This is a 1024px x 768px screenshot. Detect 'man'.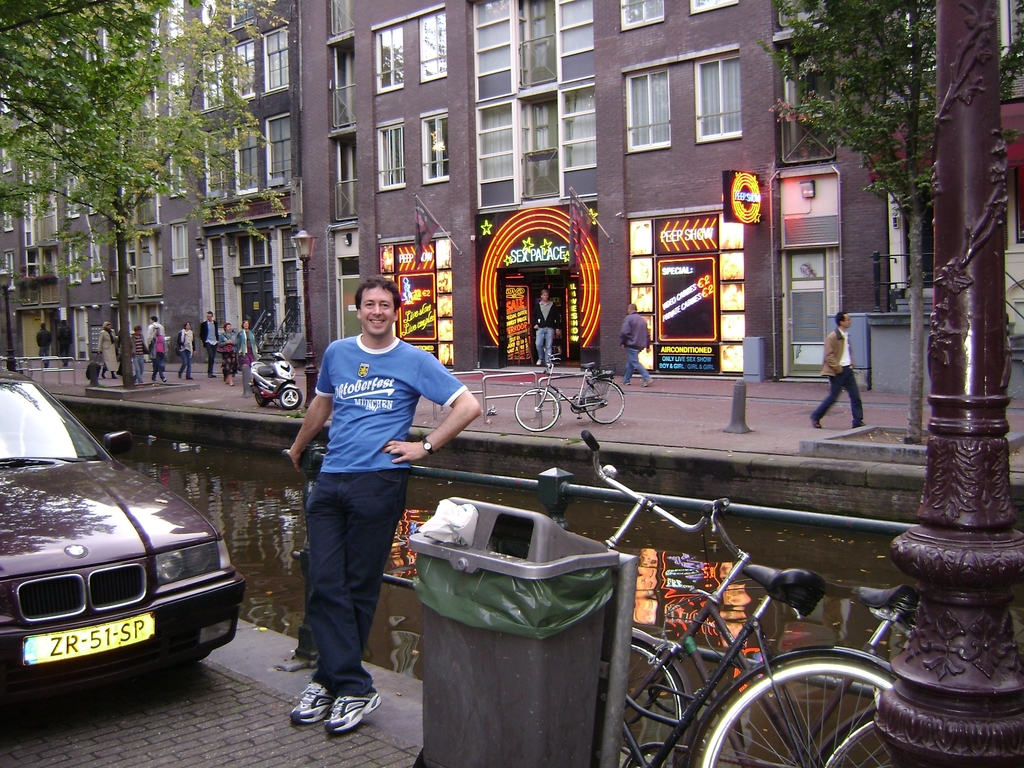
38, 324, 49, 365.
